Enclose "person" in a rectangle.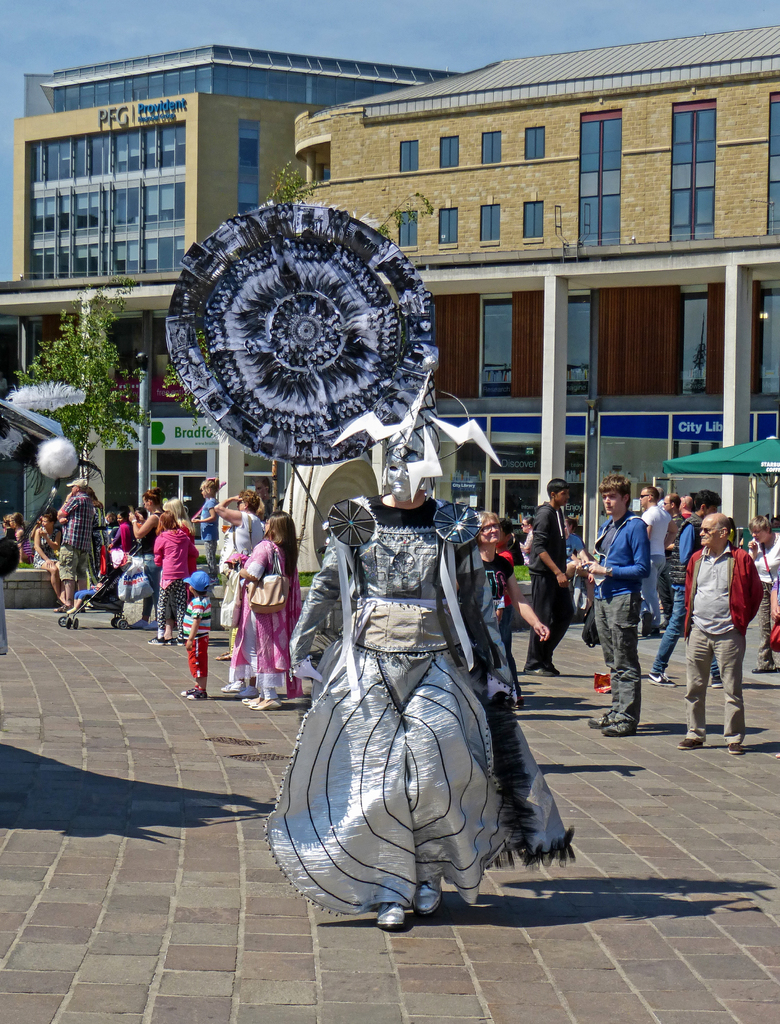
[left=207, top=484, right=277, bottom=659].
